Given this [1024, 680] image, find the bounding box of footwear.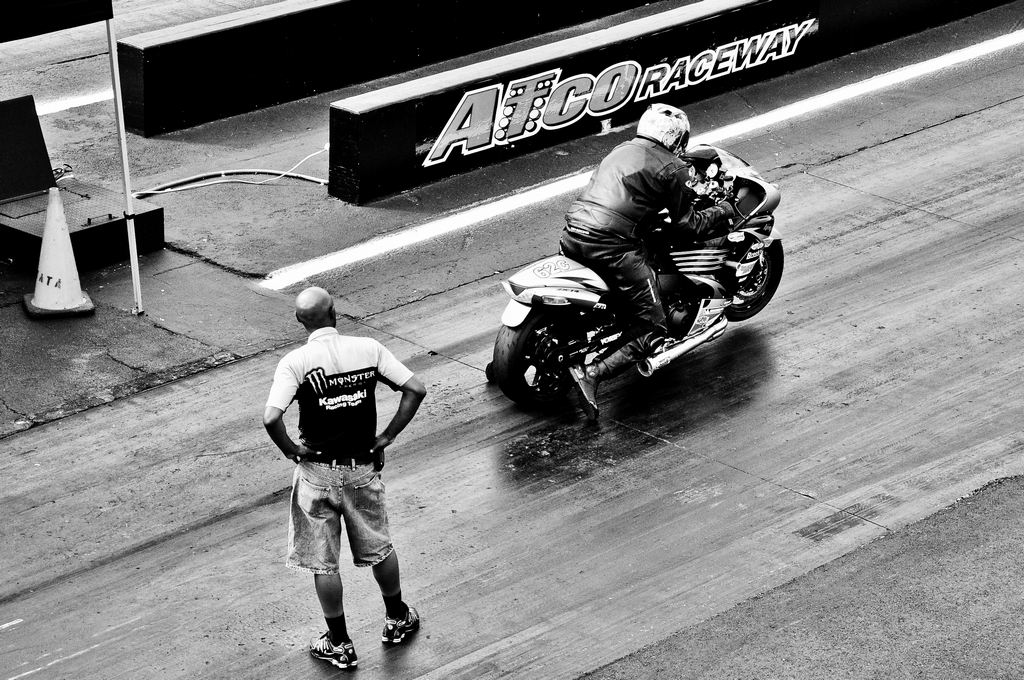
305 633 358 667.
